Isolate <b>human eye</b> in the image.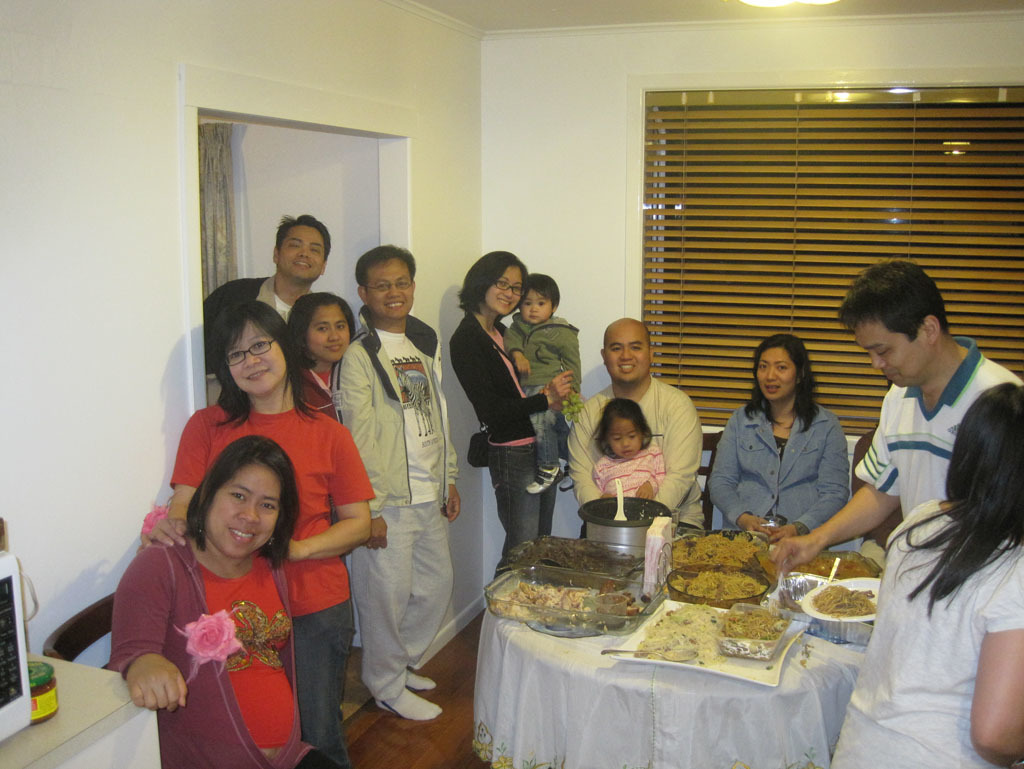
Isolated region: bbox(285, 239, 302, 251).
